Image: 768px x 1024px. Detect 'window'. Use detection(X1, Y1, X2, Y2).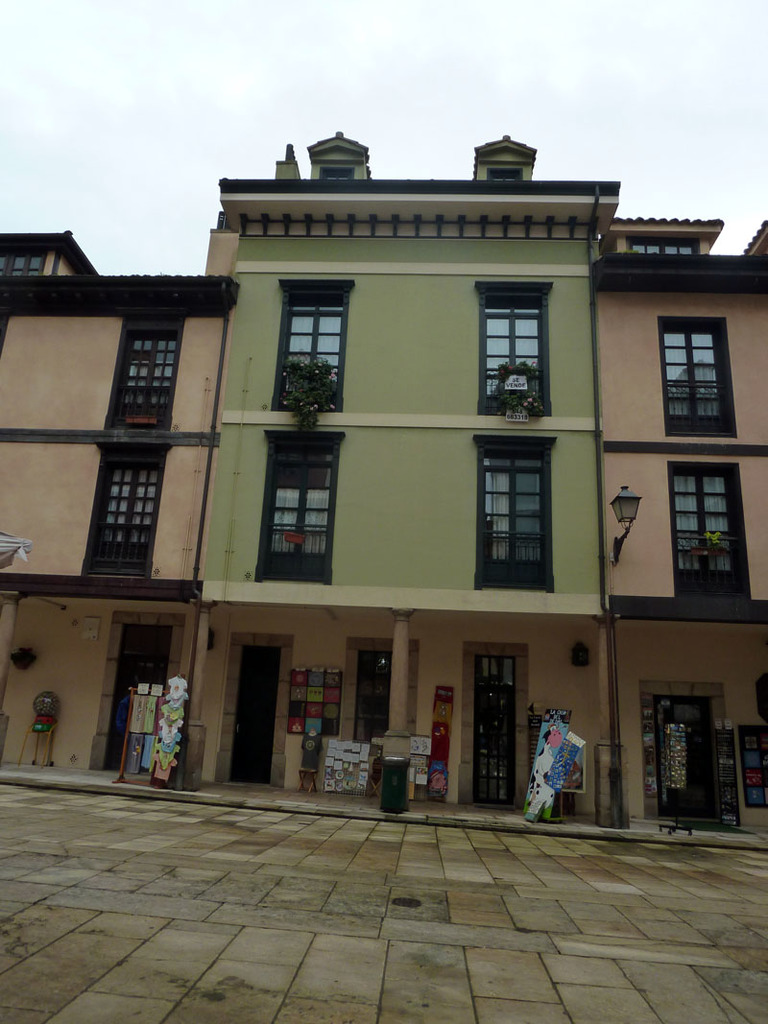
detection(277, 296, 344, 409).
